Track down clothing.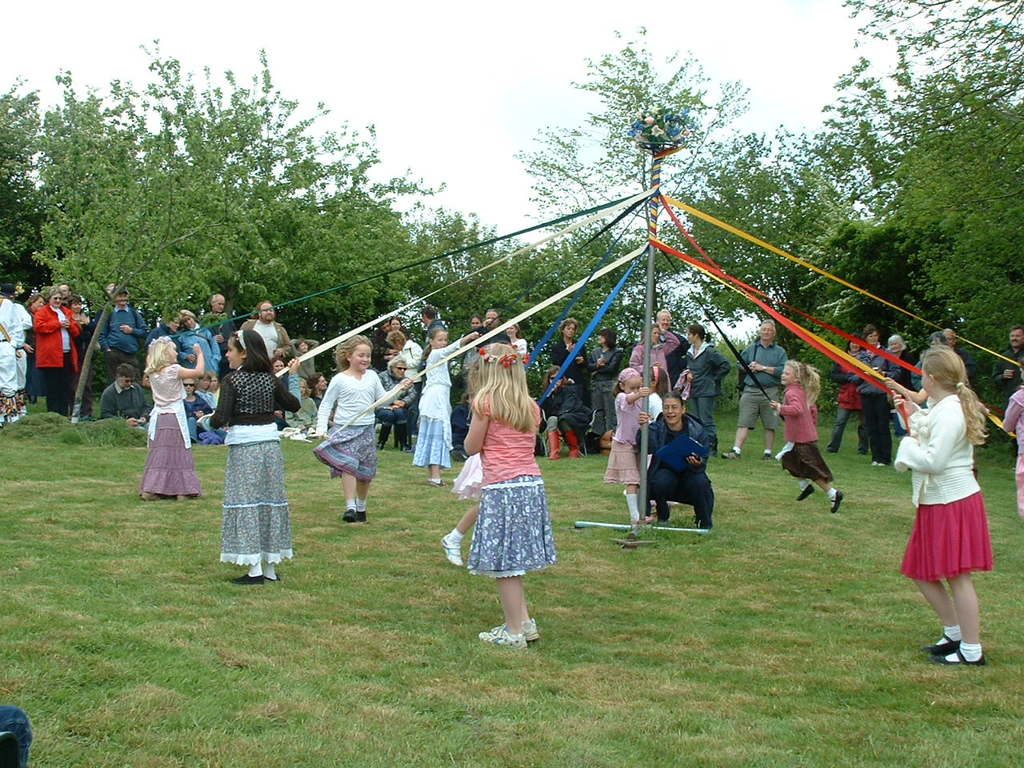
Tracked to [left=666, top=334, right=691, bottom=374].
